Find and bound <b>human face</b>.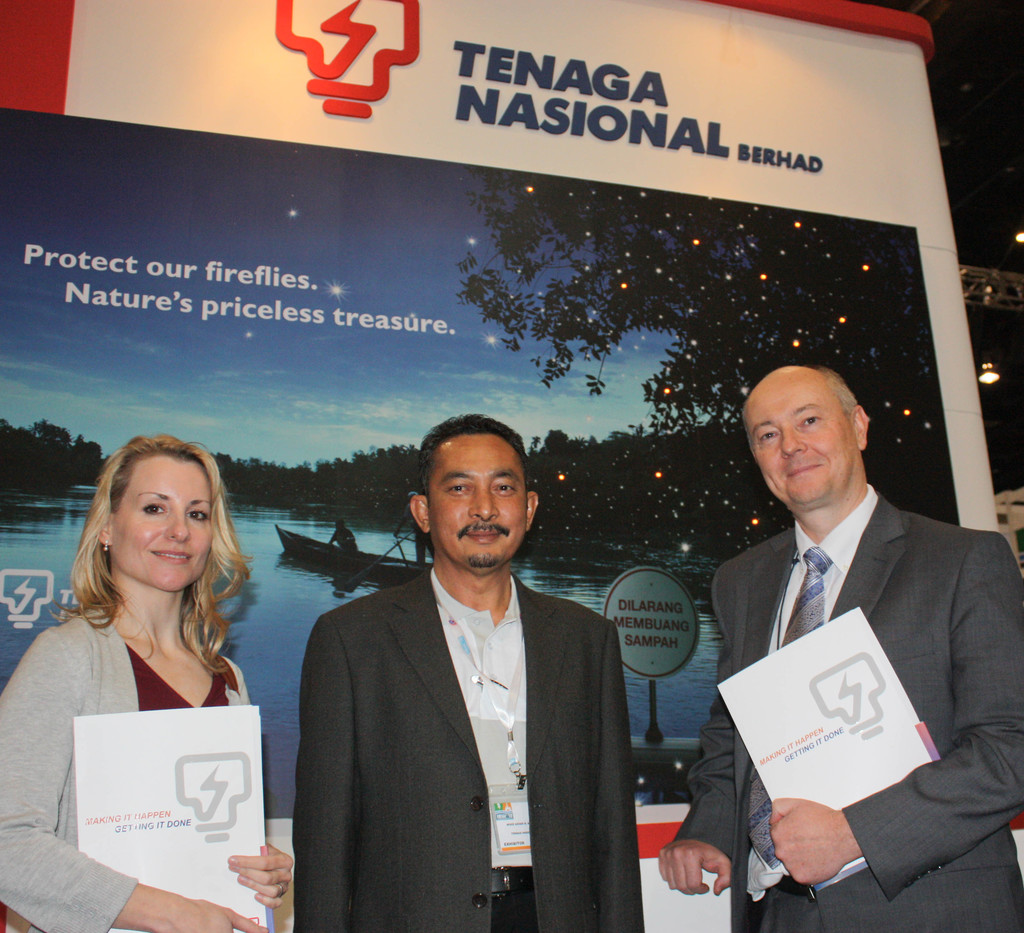
Bound: l=114, t=461, r=212, b=594.
